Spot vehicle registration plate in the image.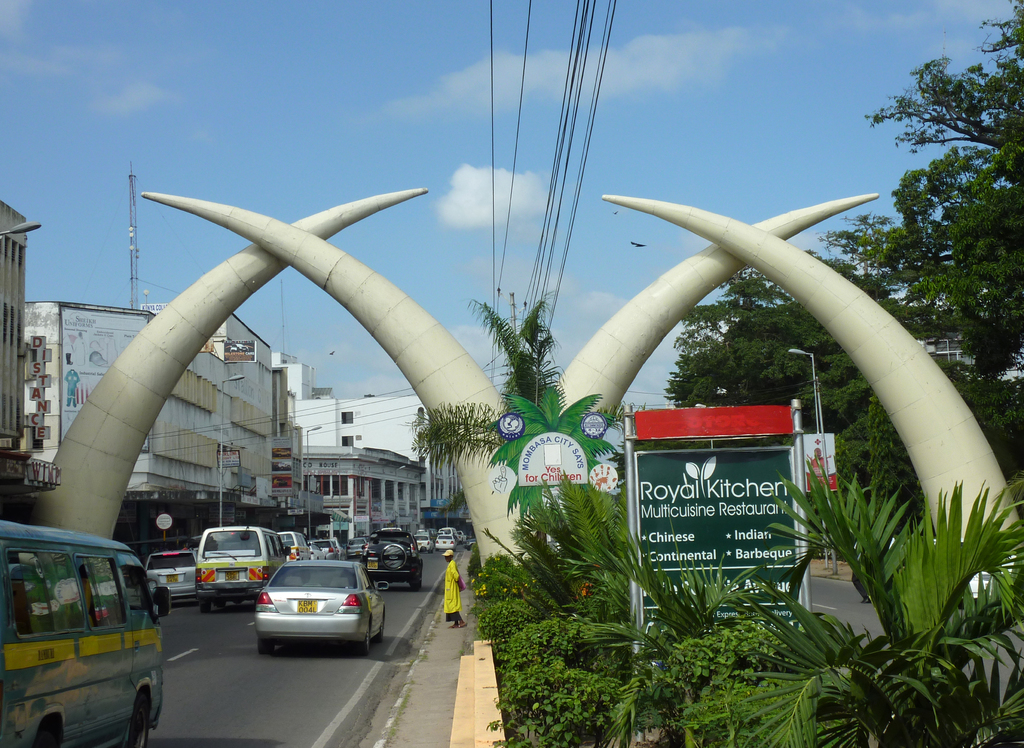
vehicle registration plate found at [left=224, top=572, right=240, bottom=581].
